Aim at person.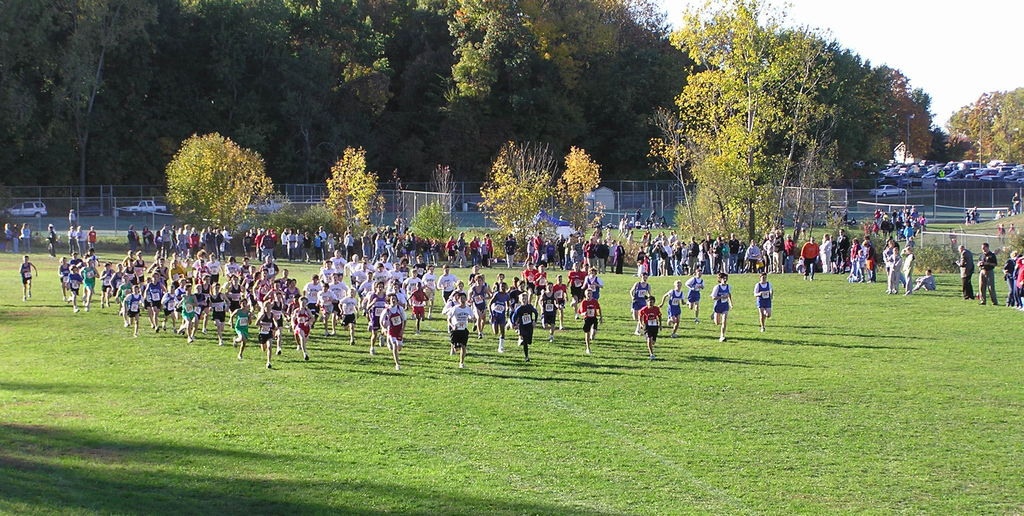
Aimed at select_region(665, 278, 686, 338).
